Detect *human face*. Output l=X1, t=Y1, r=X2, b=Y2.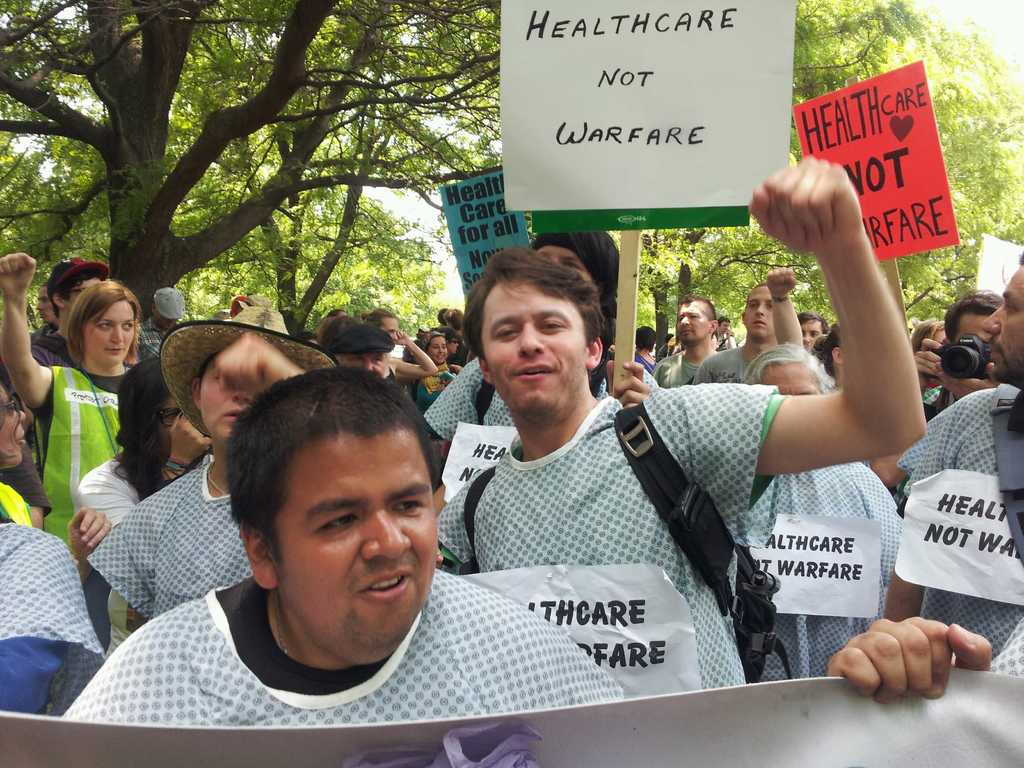
l=382, t=316, r=401, b=340.
